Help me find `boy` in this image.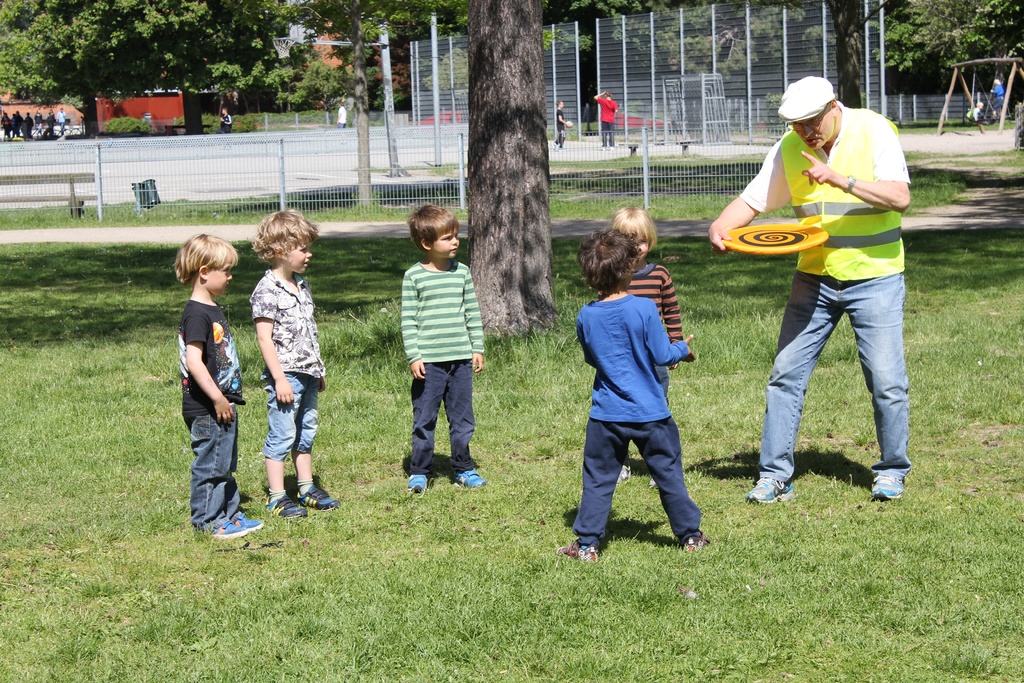
Found it: <bbox>172, 231, 264, 538</bbox>.
